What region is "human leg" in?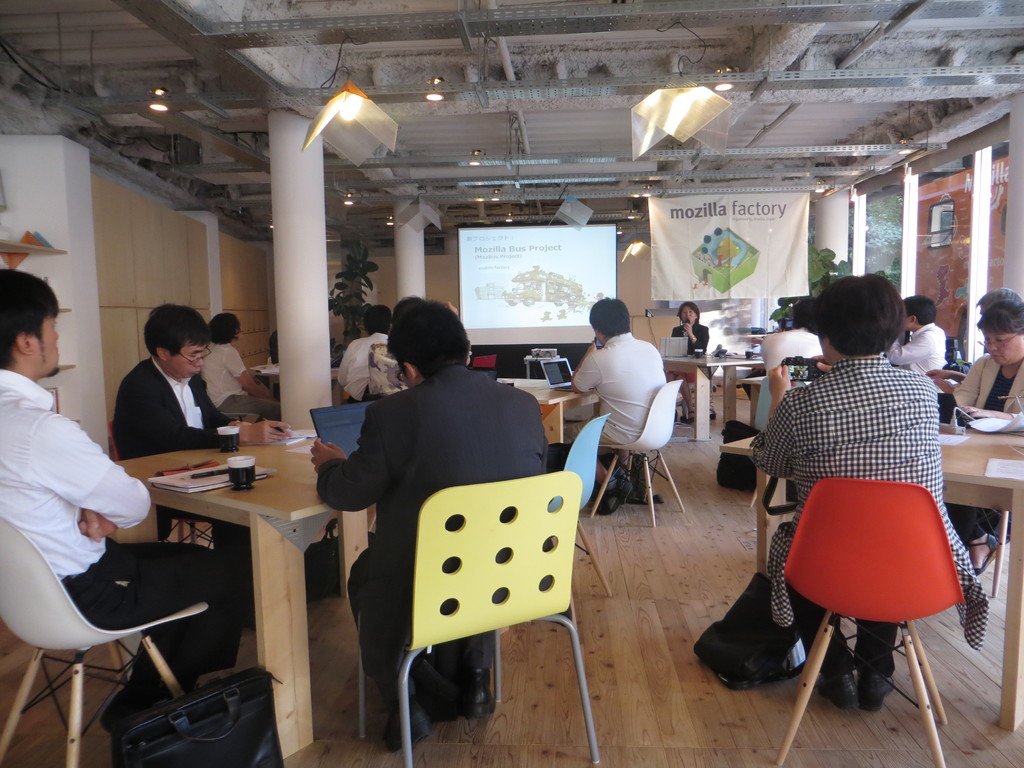
detection(593, 465, 625, 508).
